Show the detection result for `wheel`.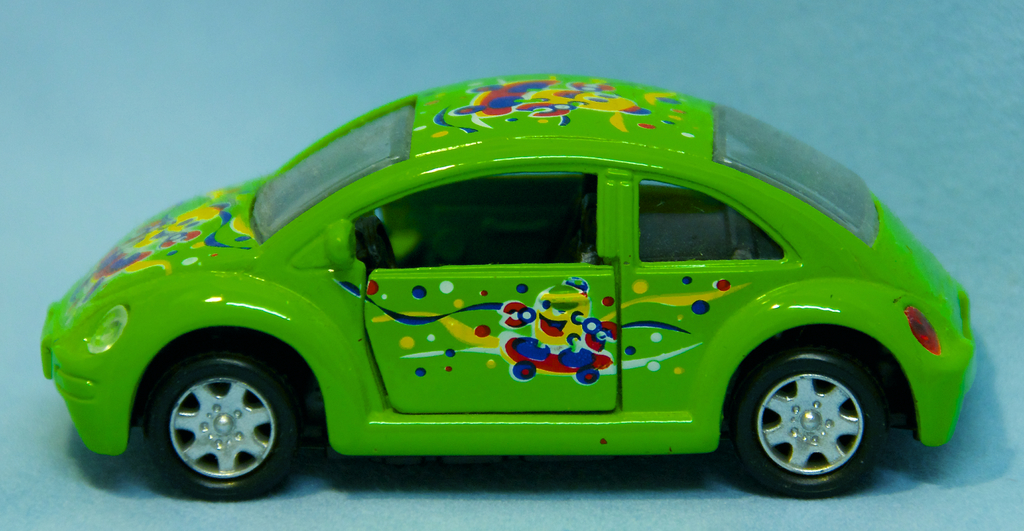
bbox=(451, 102, 485, 117).
